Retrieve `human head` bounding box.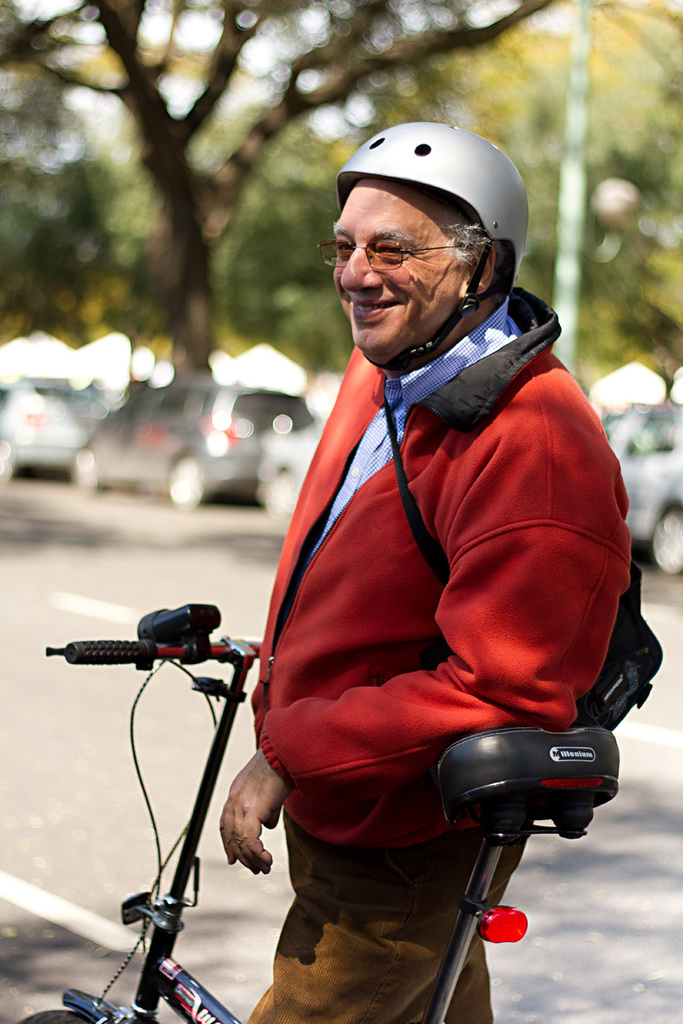
Bounding box: left=333, top=119, right=527, bottom=364.
